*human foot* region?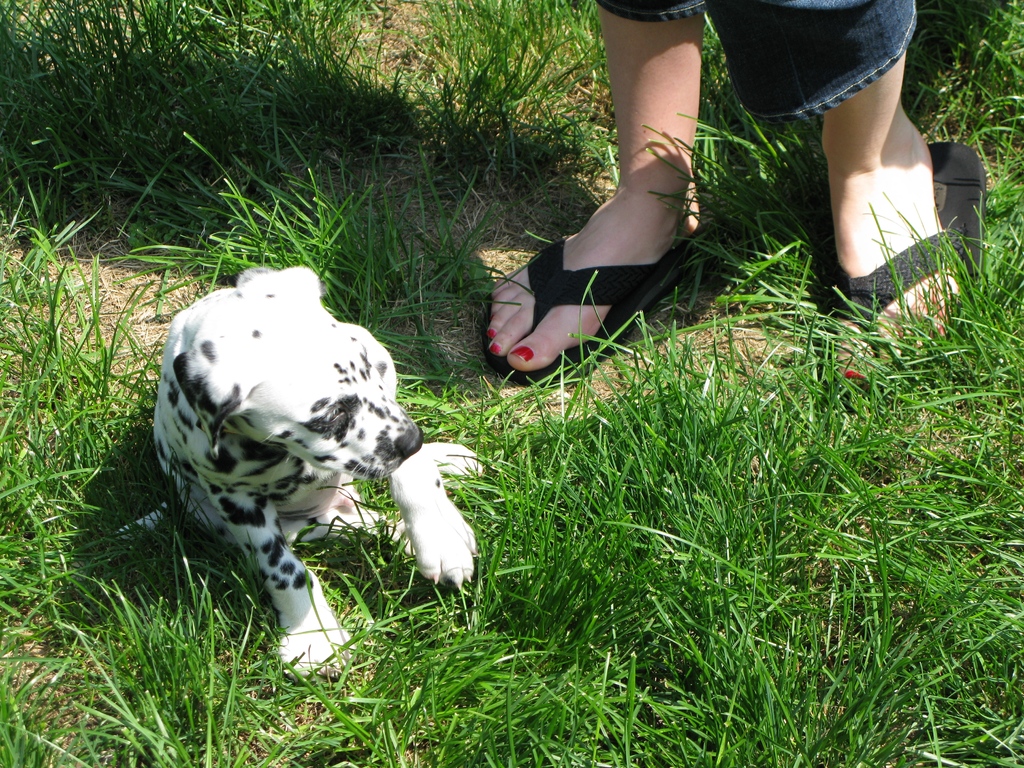
(826, 94, 965, 362)
